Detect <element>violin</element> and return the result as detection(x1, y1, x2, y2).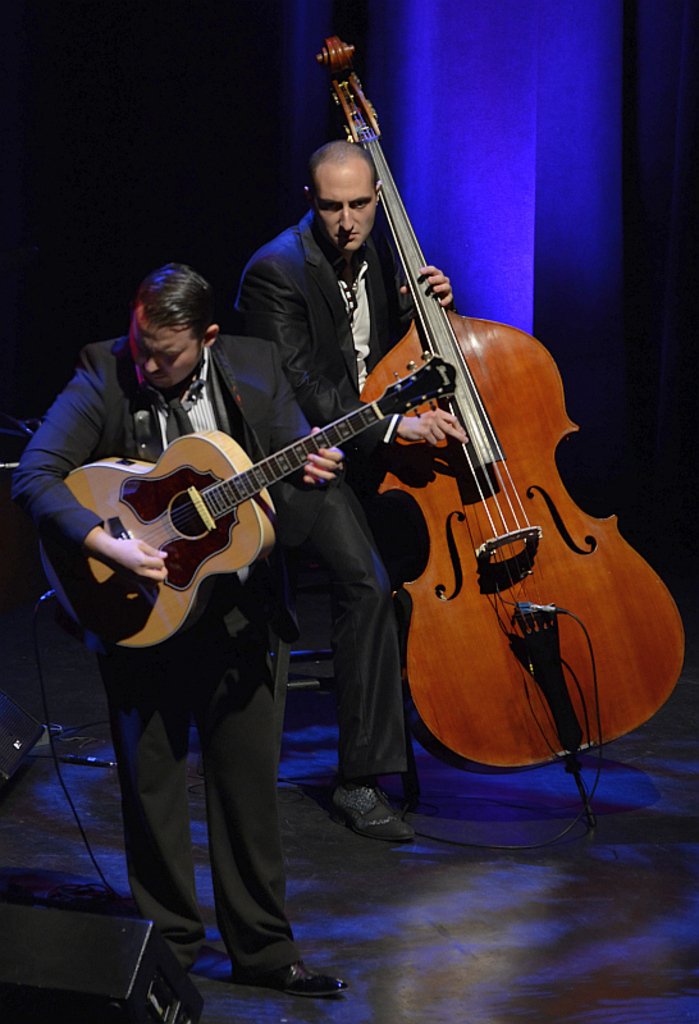
detection(310, 24, 687, 777).
